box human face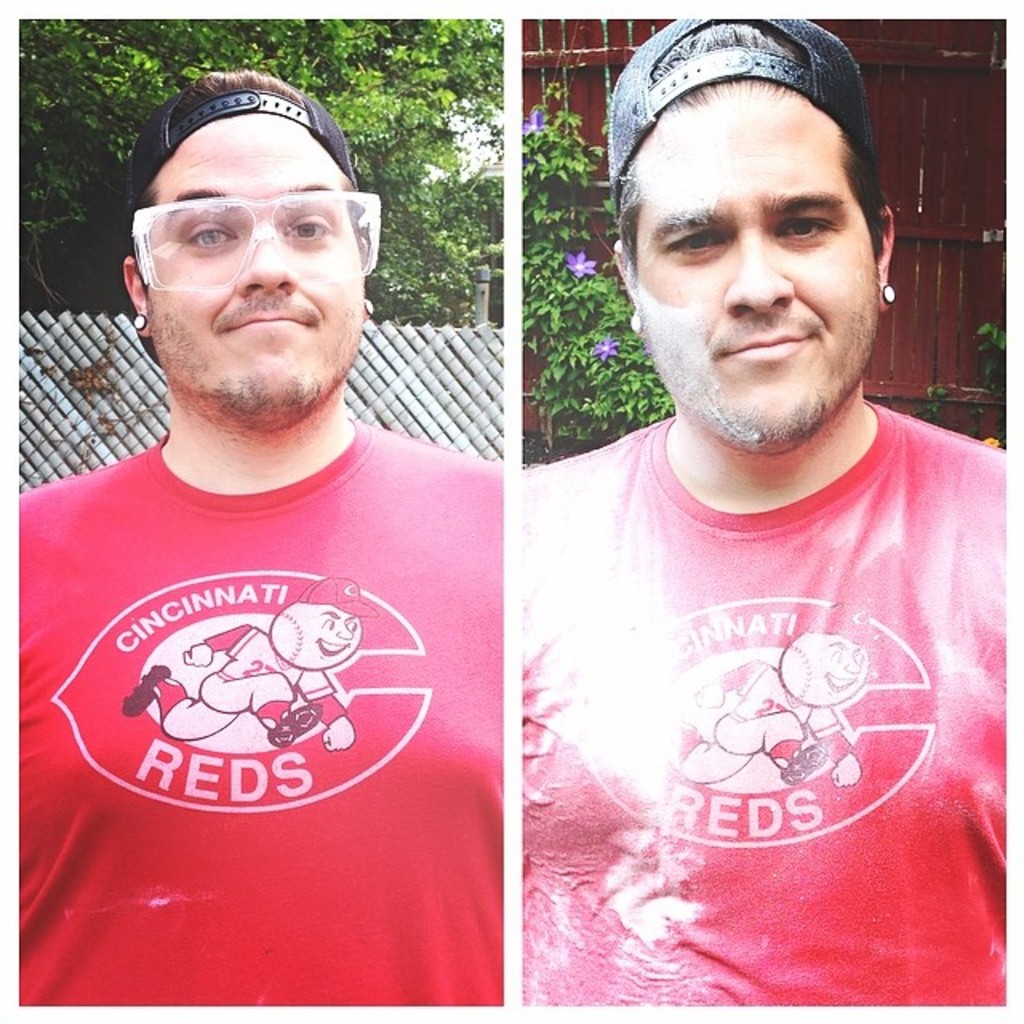
<bbox>632, 93, 882, 443</bbox>
